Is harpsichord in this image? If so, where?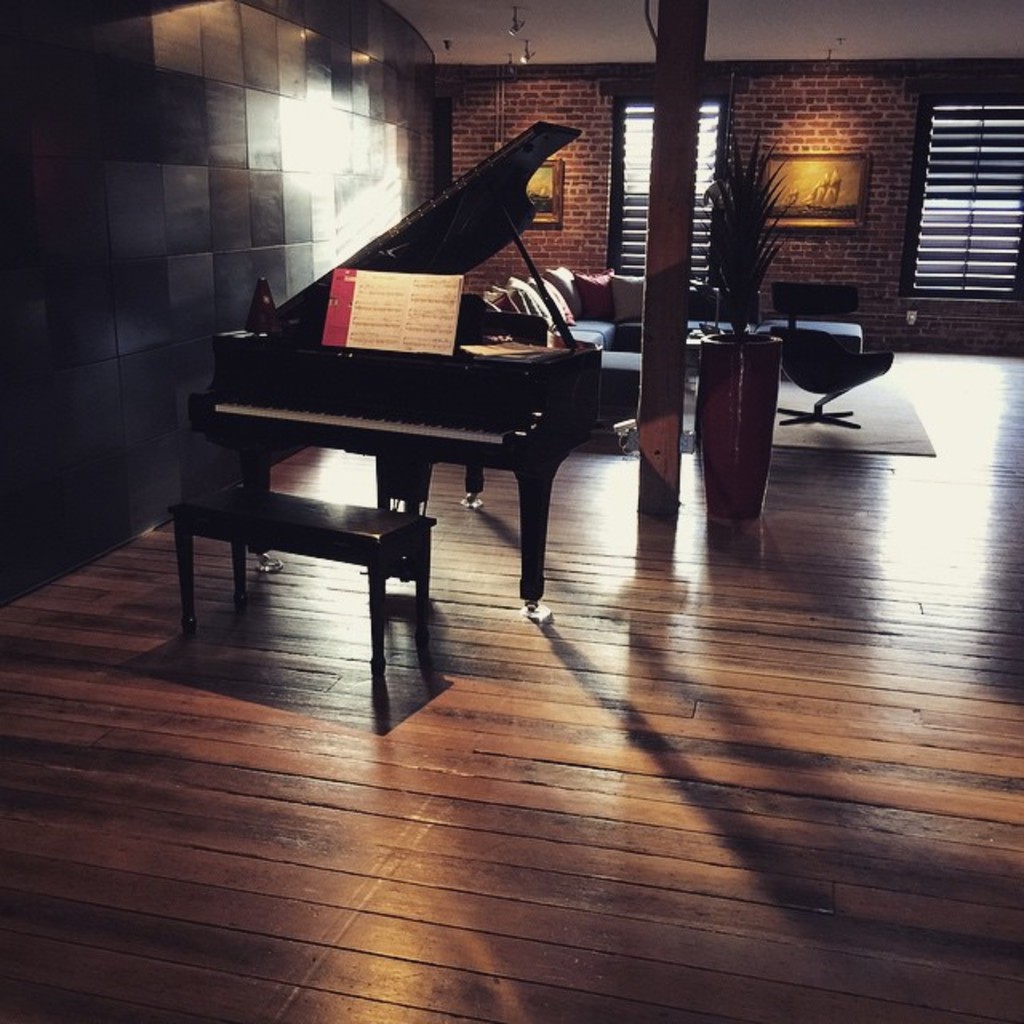
Yes, at 173, 122, 605, 693.
